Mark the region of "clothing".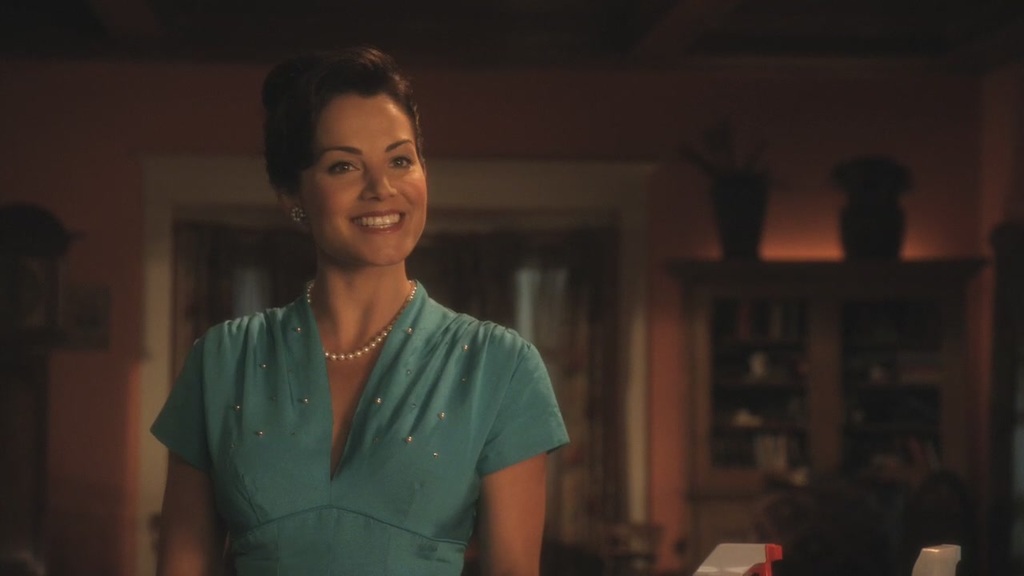
Region: l=158, t=251, r=564, b=563.
